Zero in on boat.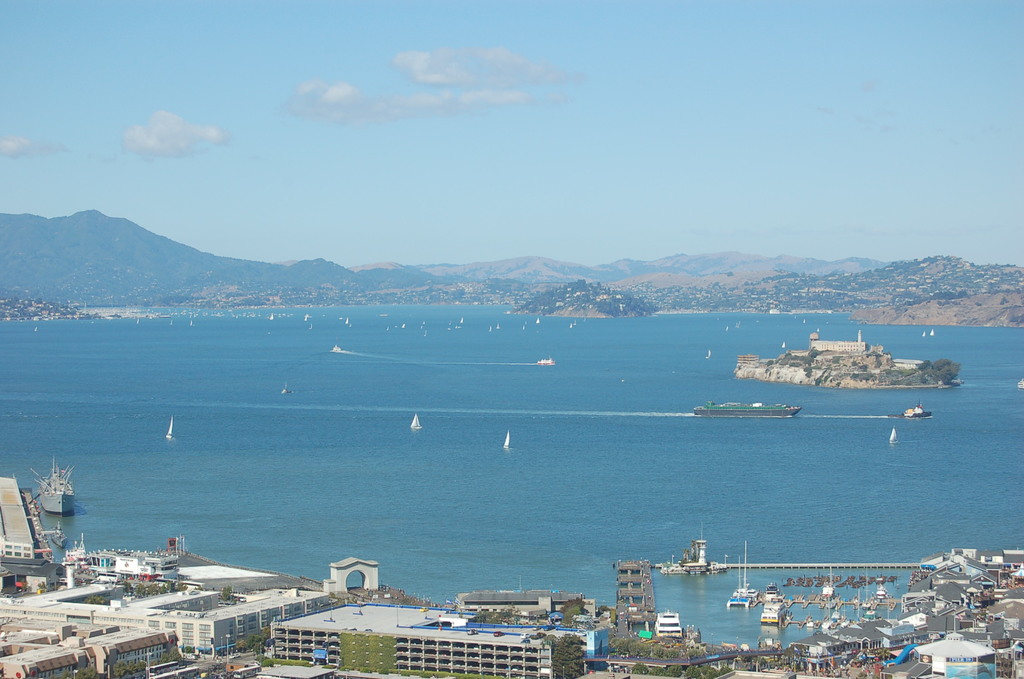
Zeroed in: [x1=761, y1=591, x2=797, y2=625].
